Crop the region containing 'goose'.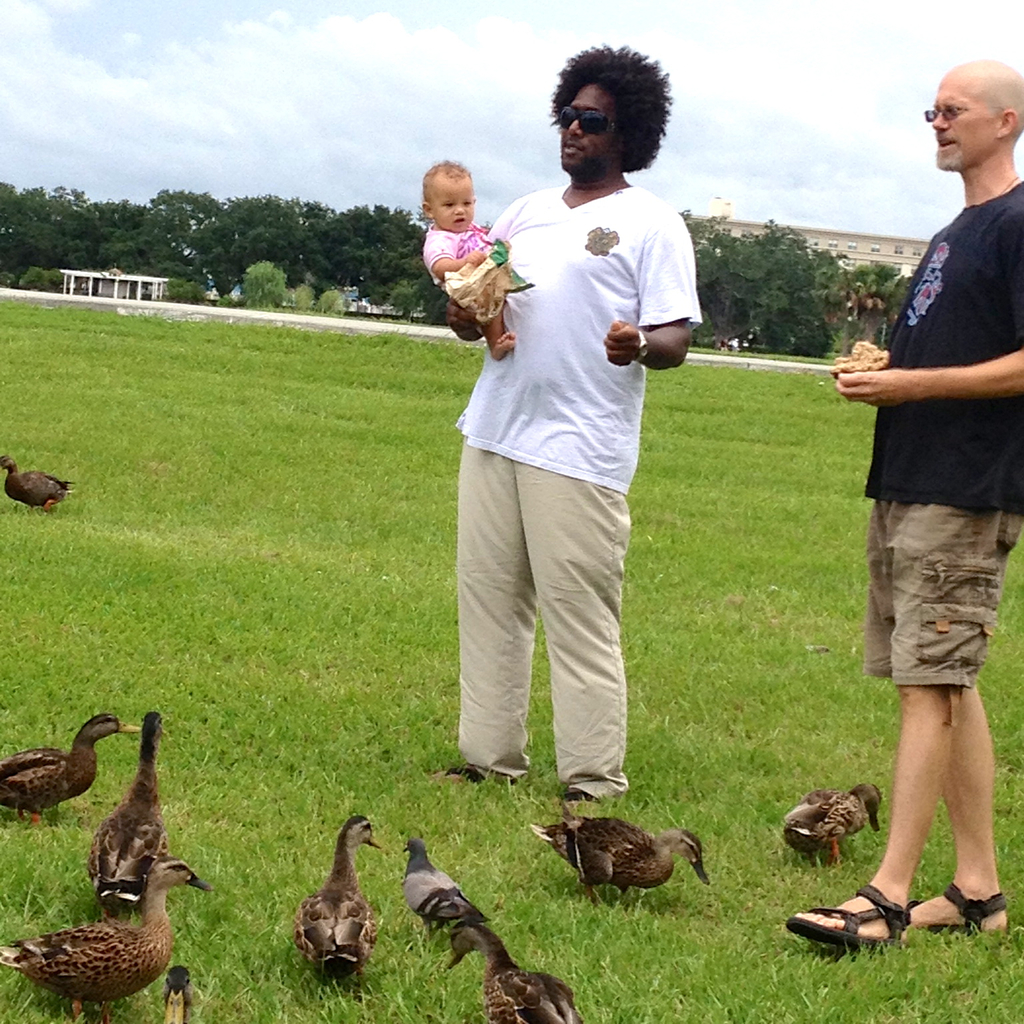
Crop region: crop(293, 811, 383, 999).
